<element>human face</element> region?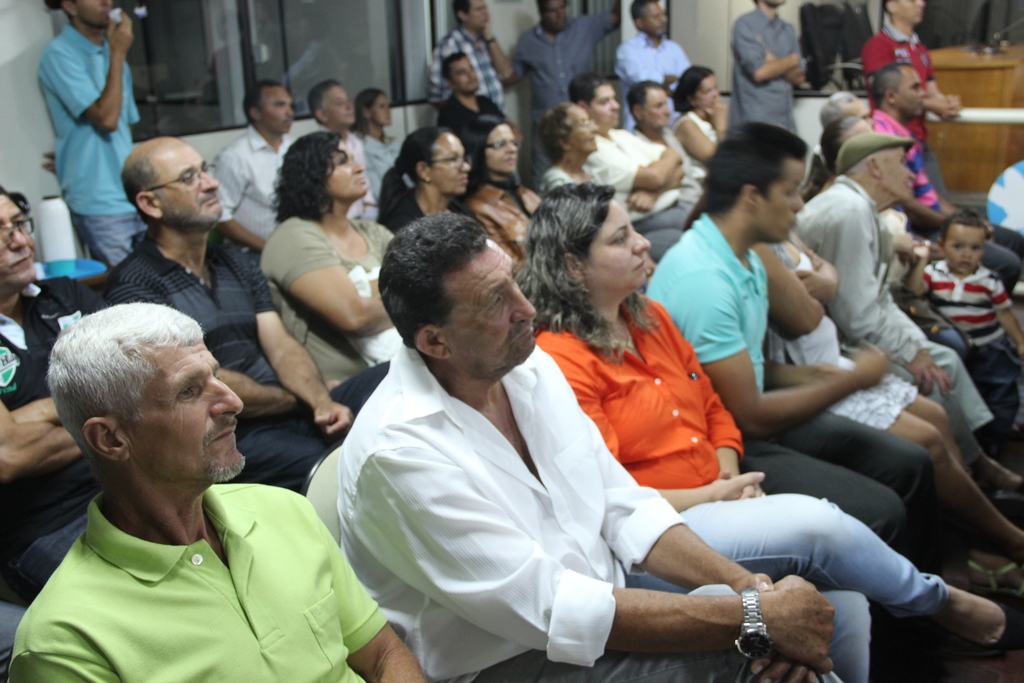
<box>465,0,493,26</box>
